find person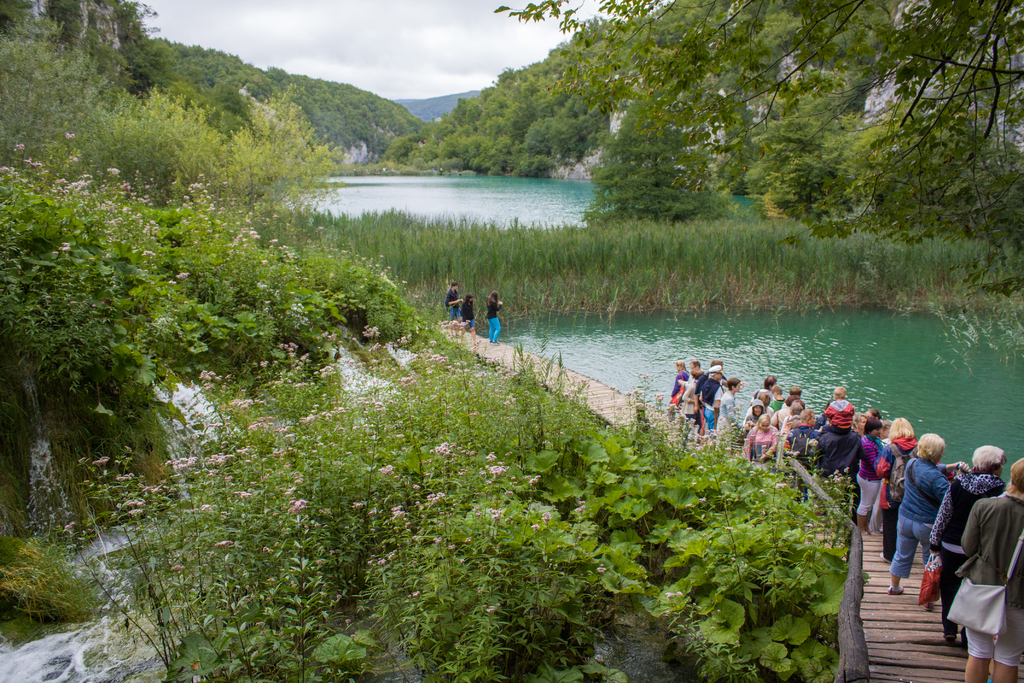
region(484, 290, 502, 342)
